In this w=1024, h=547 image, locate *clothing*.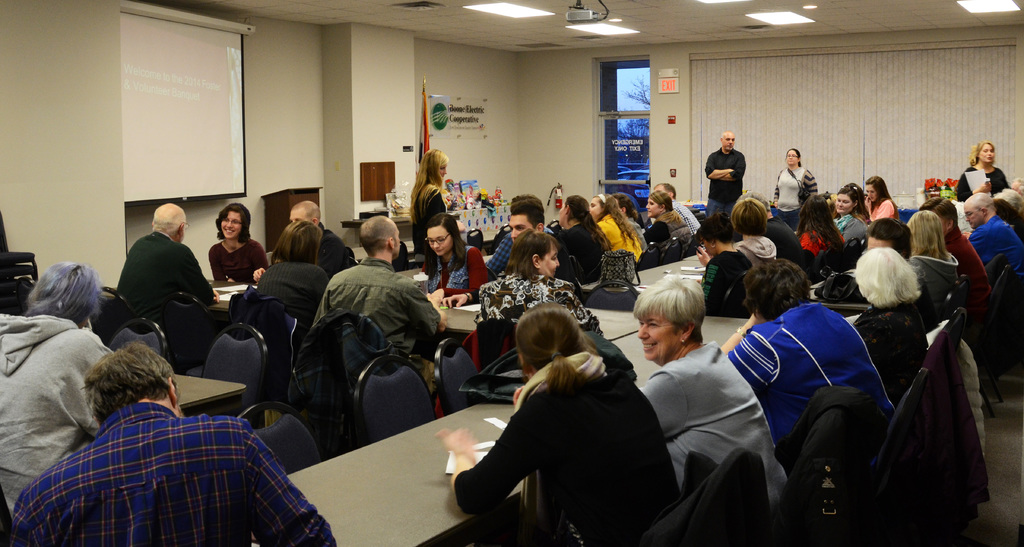
Bounding box: left=316, top=262, right=440, bottom=351.
